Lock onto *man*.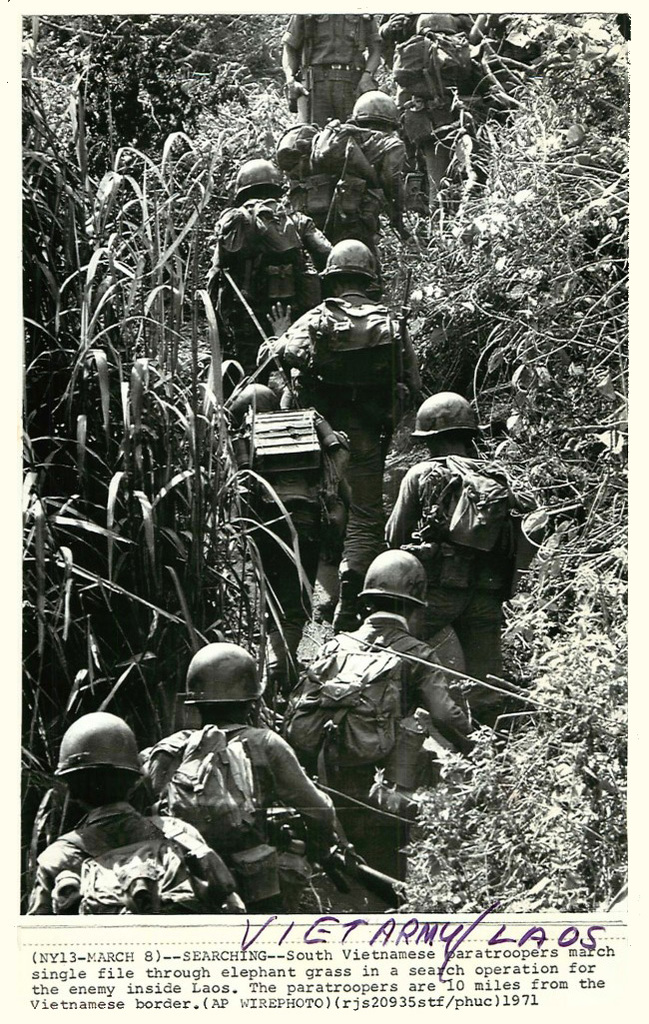
Locked: [x1=388, y1=0, x2=494, y2=213].
